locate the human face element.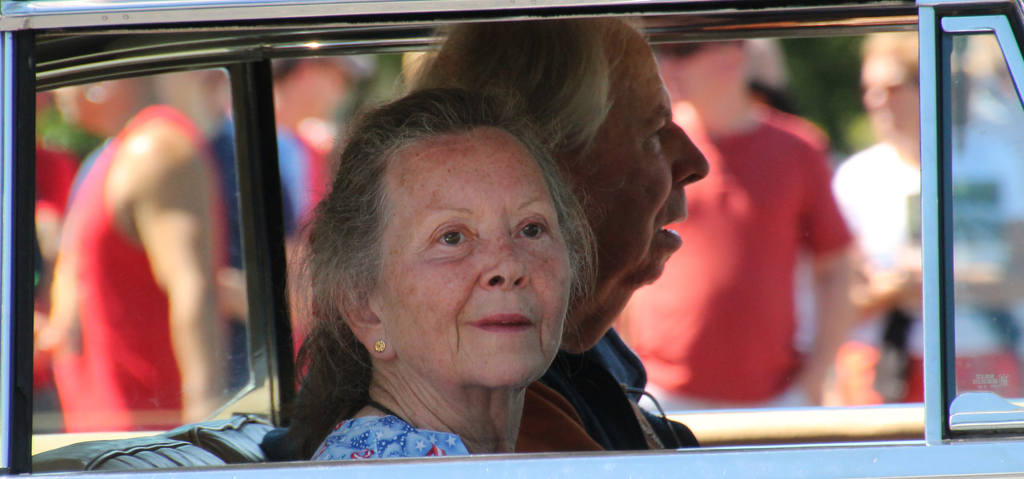
Element bbox: (381,131,574,377).
